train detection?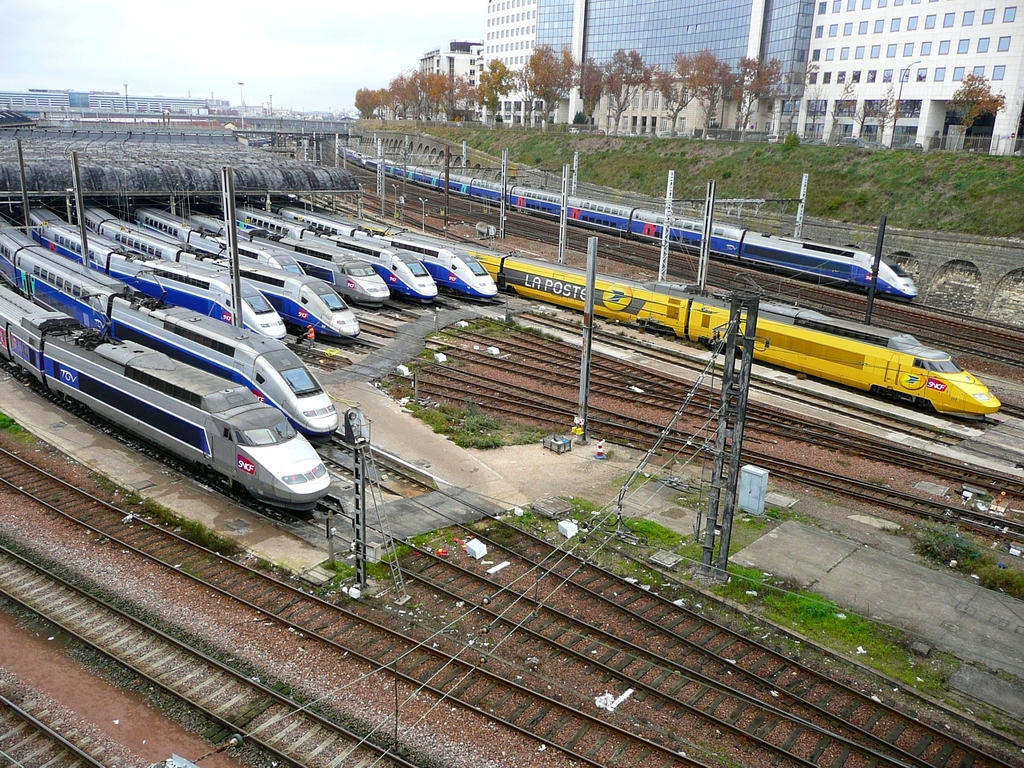
<region>130, 205, 310, 275</region>
